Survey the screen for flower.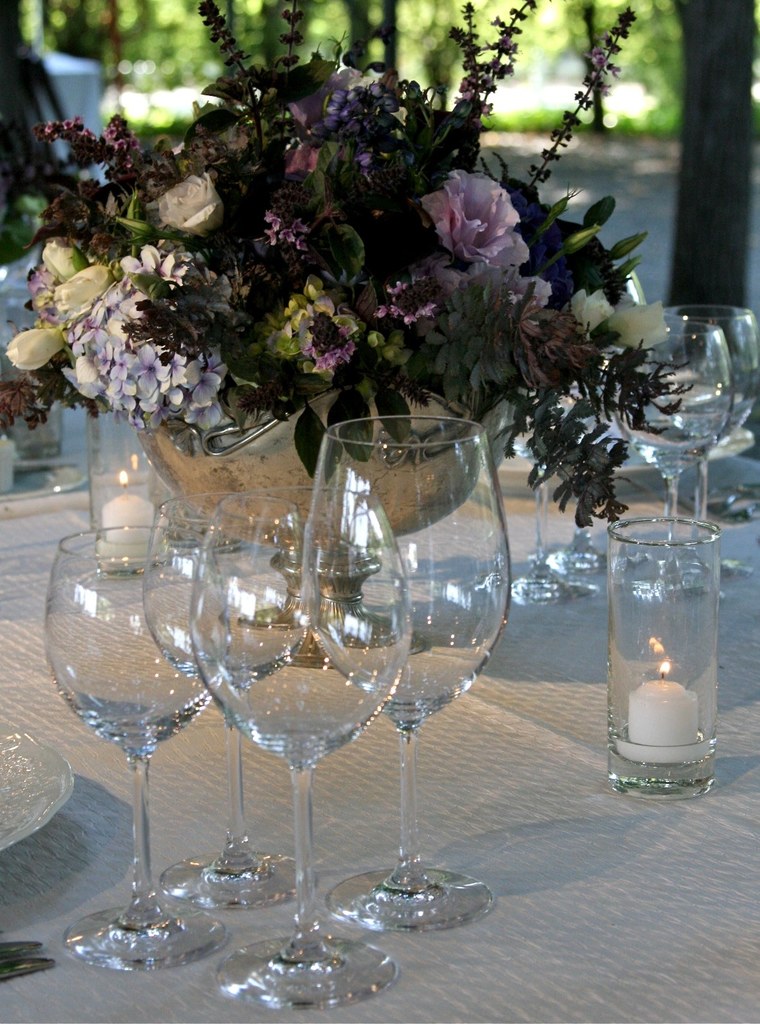
Survey found: select_region(160, 171, 227, 234).
